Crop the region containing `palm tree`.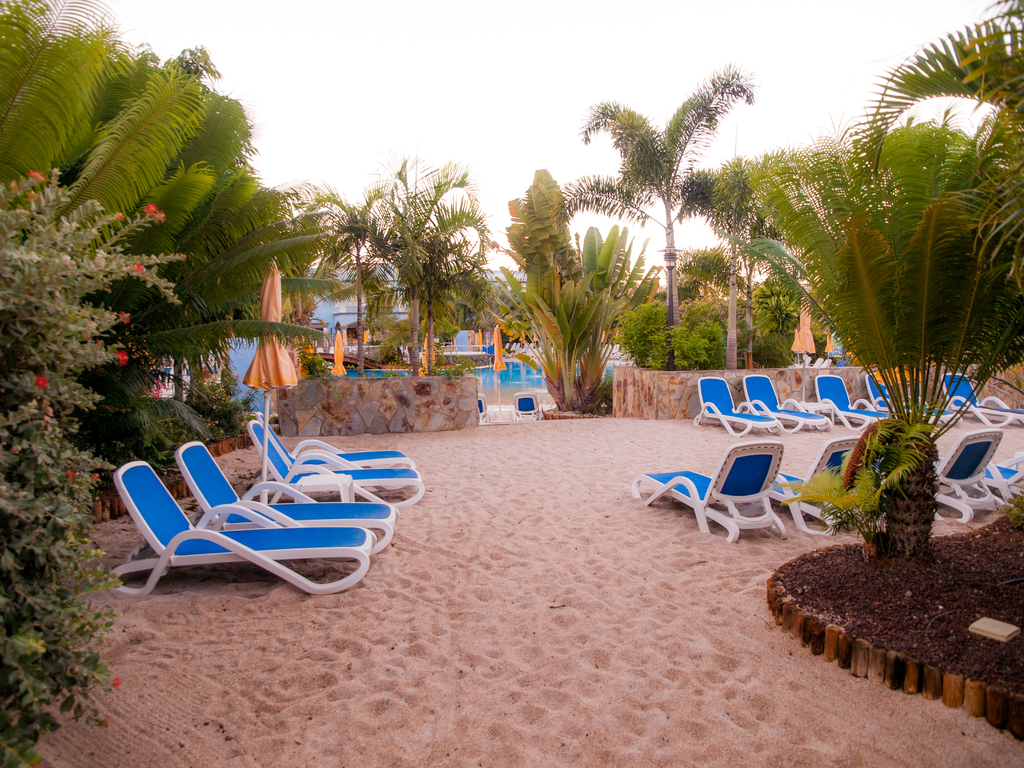
Crop region: [x1=590, y1=81, x2=707, y2=356].
